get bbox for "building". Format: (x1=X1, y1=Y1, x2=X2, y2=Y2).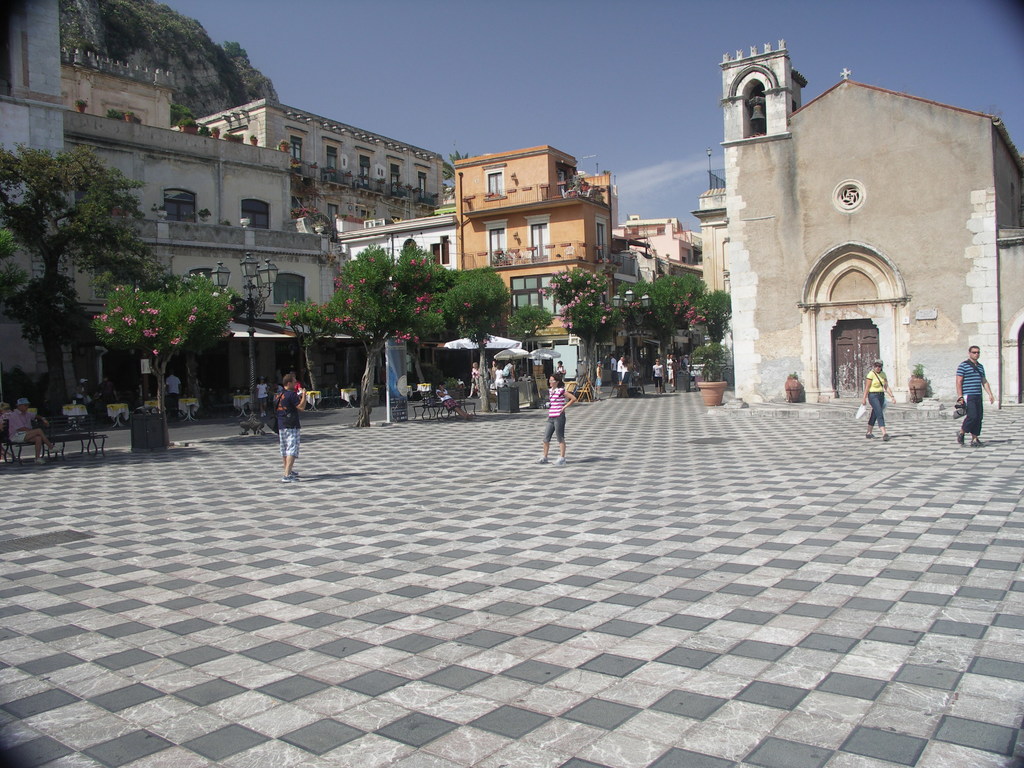
(x1=0, y1=0, x2=65, y2=406).
